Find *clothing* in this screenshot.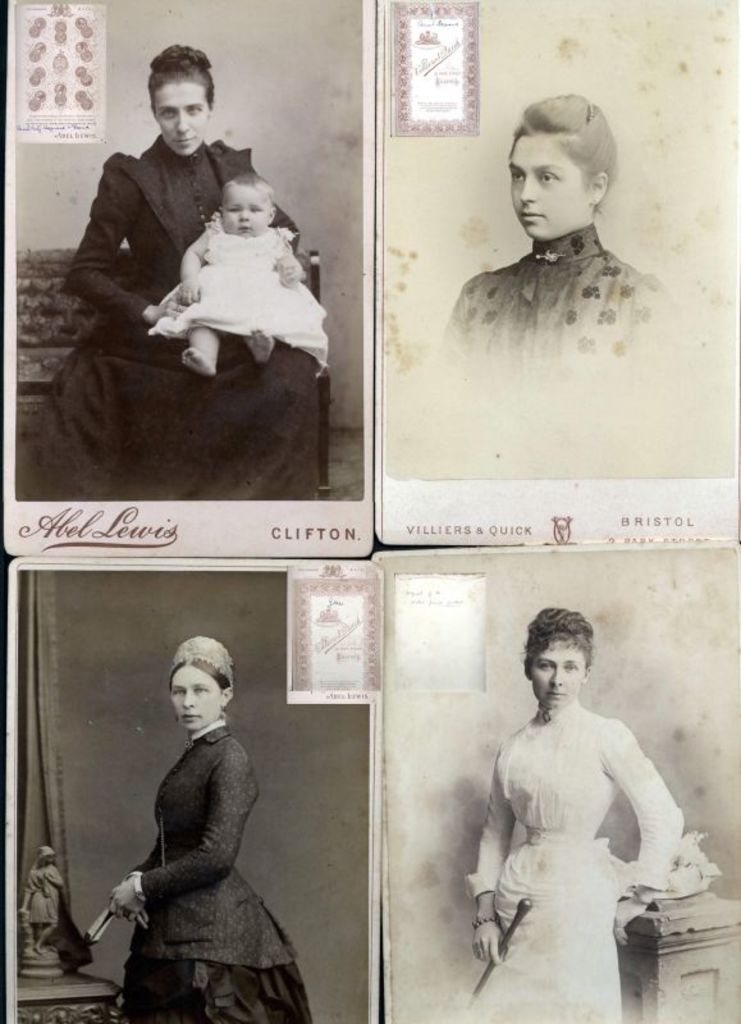
The bounding box for *clothing* is {"left": 111, "top": 705, "right": 310, "bottom": 1001}.
